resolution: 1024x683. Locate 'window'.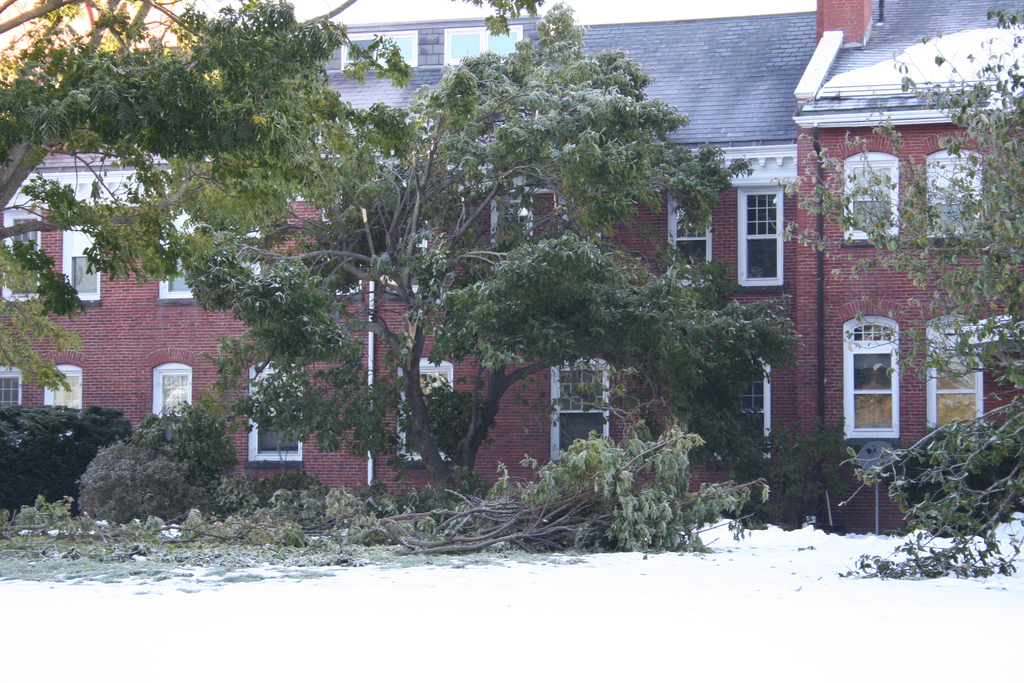
[45,366,81,420].
